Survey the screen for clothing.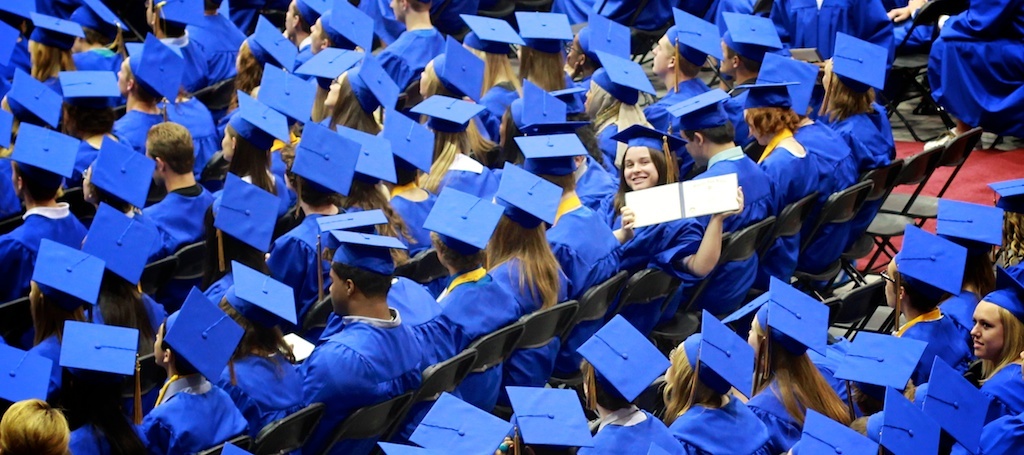
Survey found: <region>932, 0, 1023, 126</region>.
